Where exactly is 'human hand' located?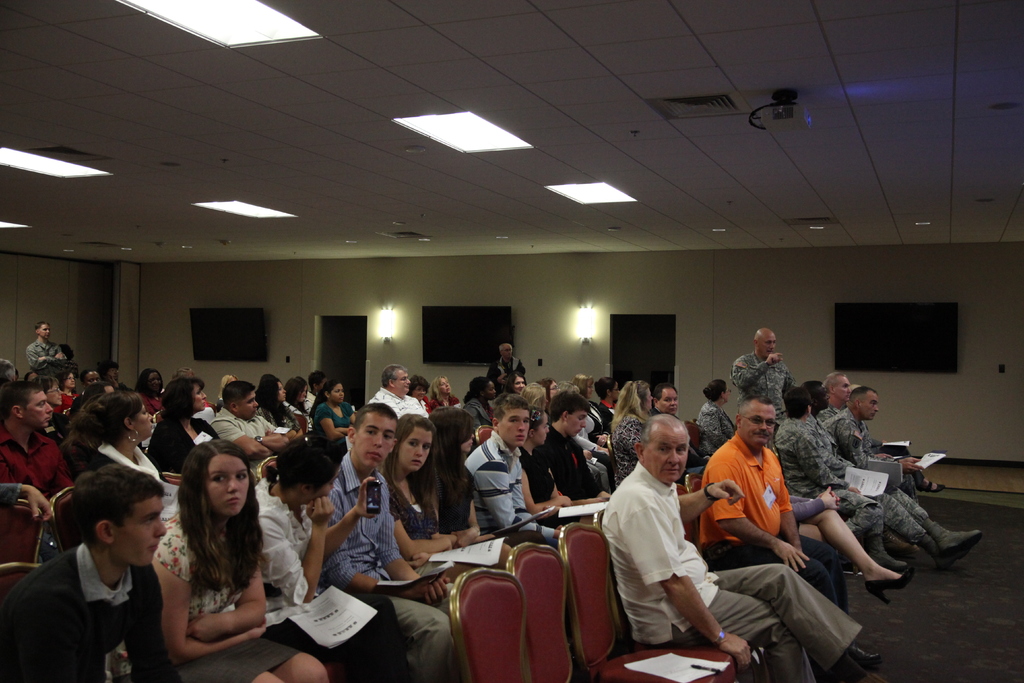
Its bounding box is {"x1": 553, "y1": 494, "x2": 572, "y2": 507}.
